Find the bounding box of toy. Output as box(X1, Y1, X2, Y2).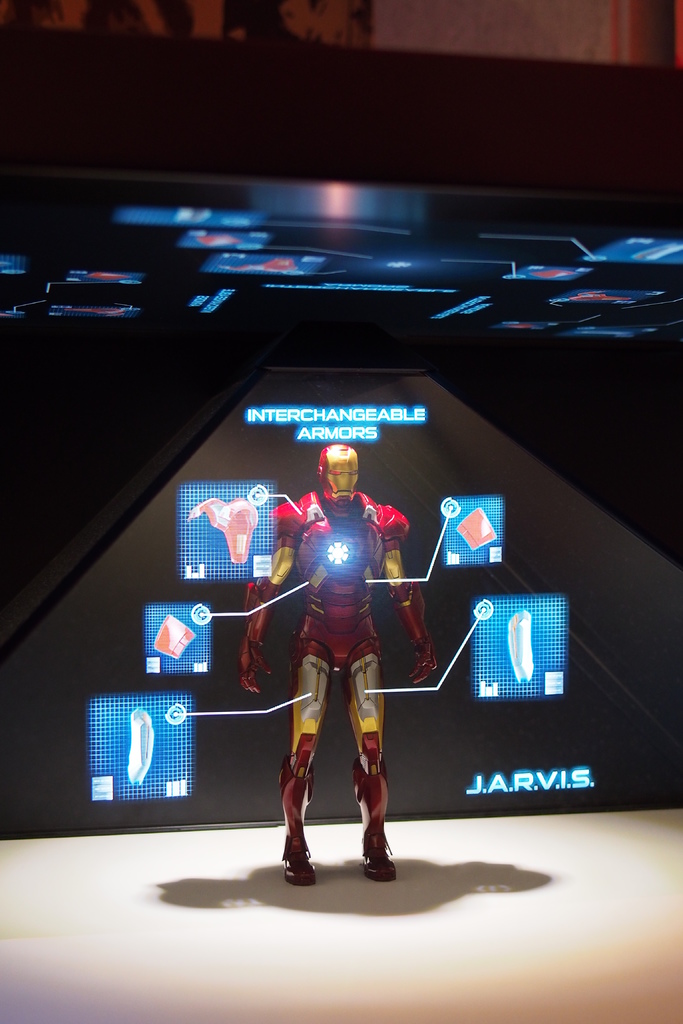
box(69, 307, 122, 316).
